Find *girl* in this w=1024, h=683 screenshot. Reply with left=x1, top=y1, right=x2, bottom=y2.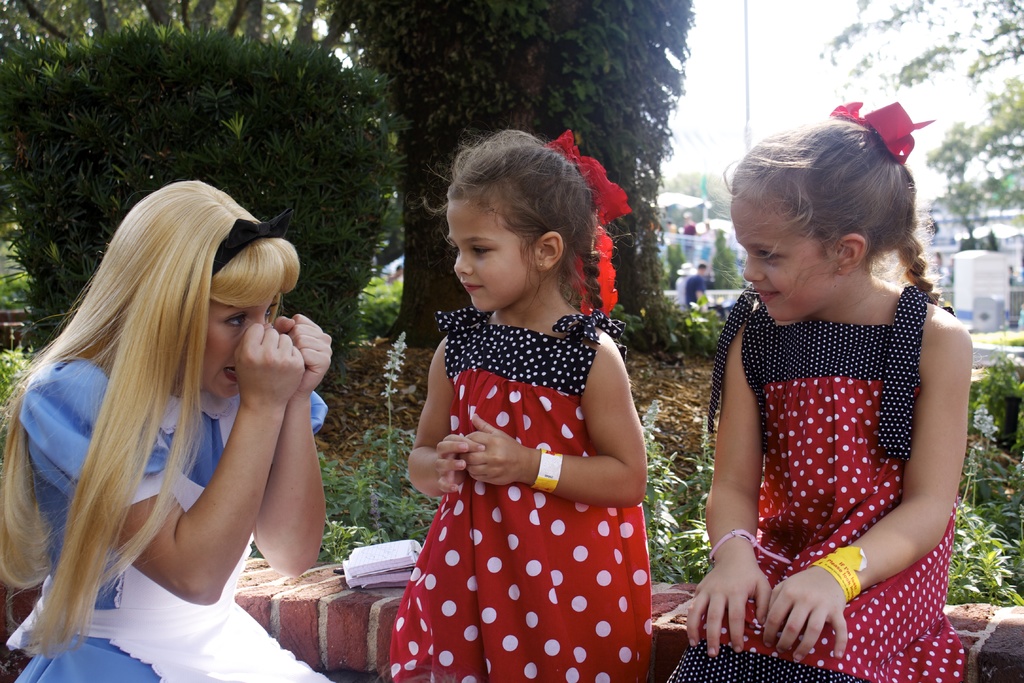
left=383, top=123, right=648, bottom=682.
